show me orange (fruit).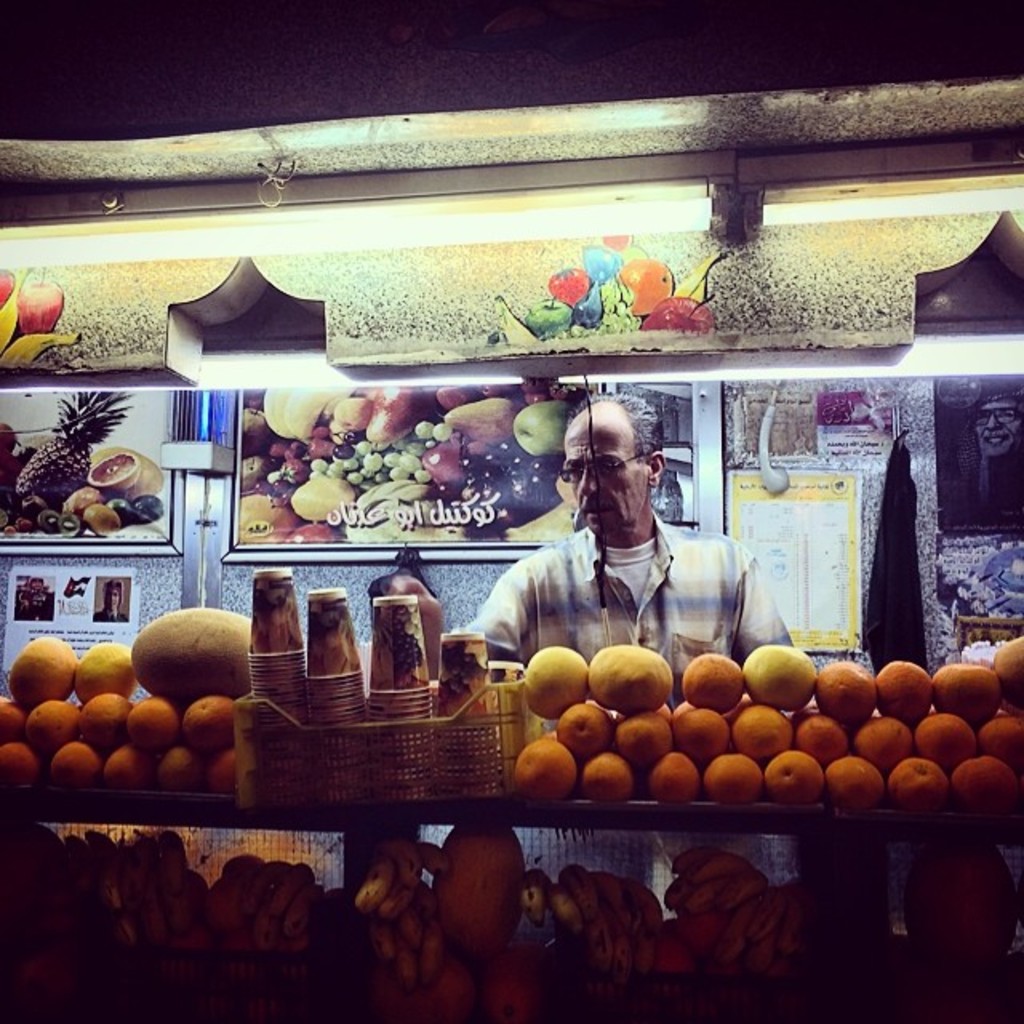
orange (fruit) is here: (805,712,843,754).
